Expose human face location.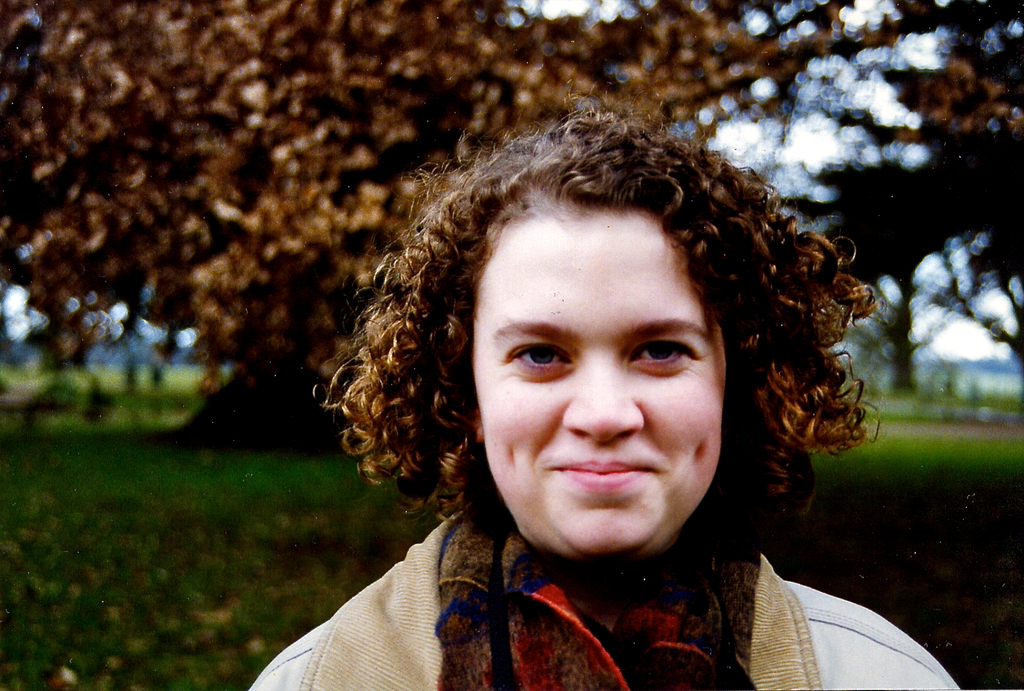
Exposed at left=479, top=203, right=728, bottom=554.
